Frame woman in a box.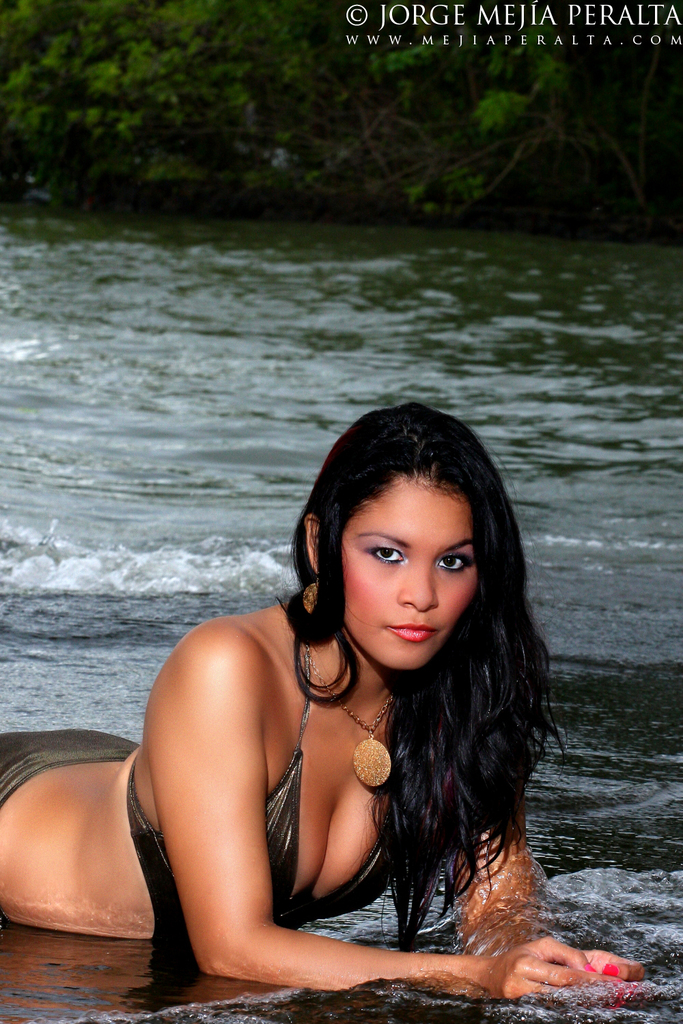
[0,395,642,1010].
